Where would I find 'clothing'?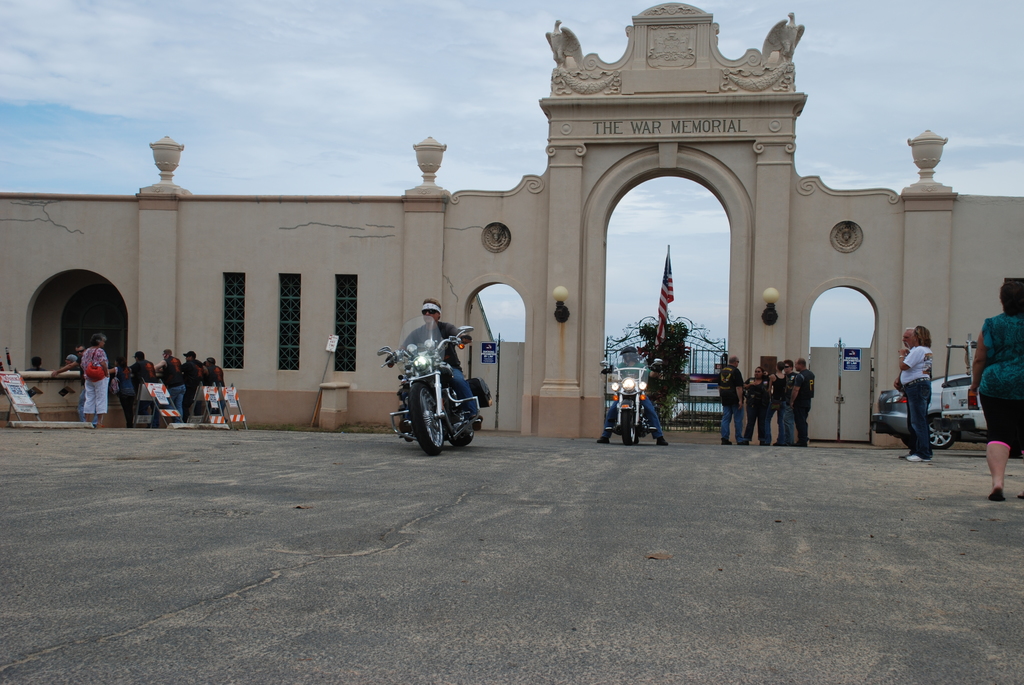
At locate(897, 345, 936, 453).
